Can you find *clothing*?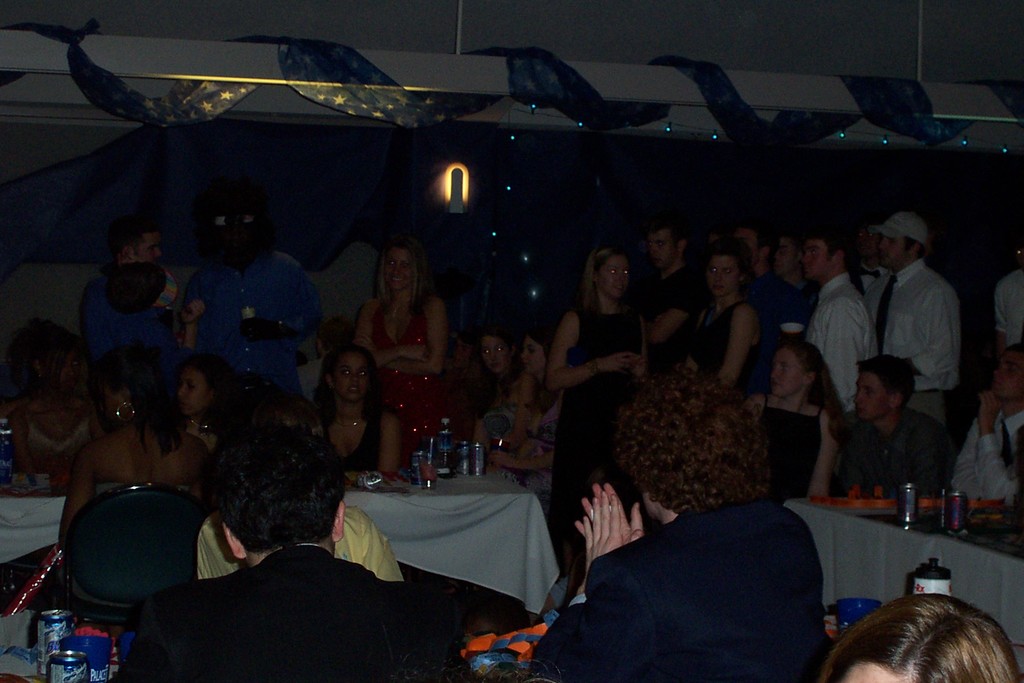
Yes, bounding box: box=[190, 261, 312, 386].
